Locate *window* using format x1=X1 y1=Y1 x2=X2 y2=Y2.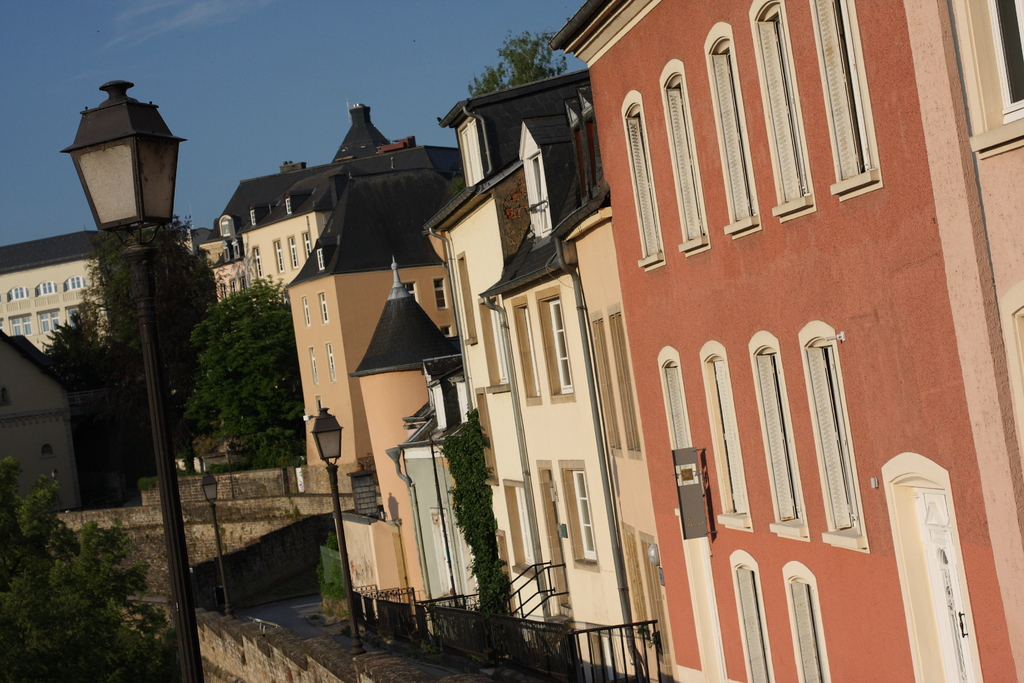
x1=722 y1=42 x2=756 y2=236.
